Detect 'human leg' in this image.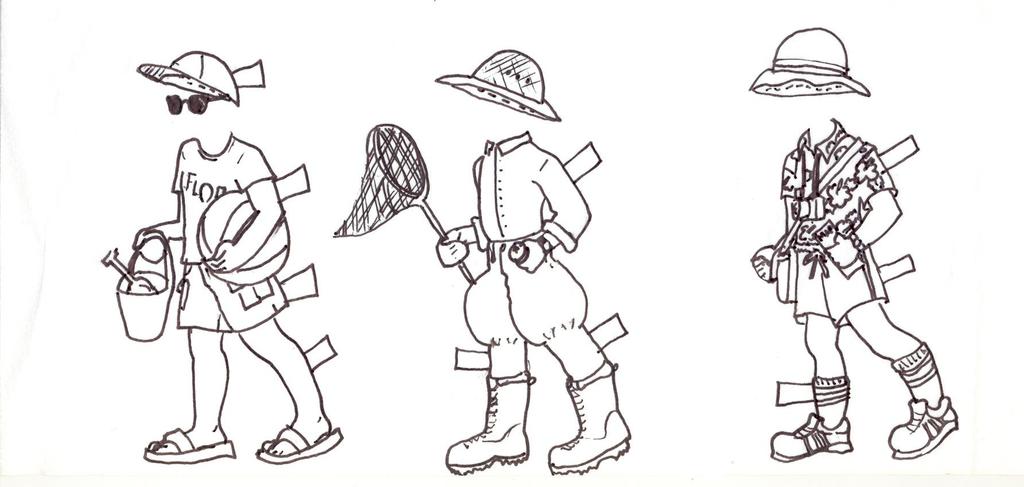
Detection: 221,274,342,464.
